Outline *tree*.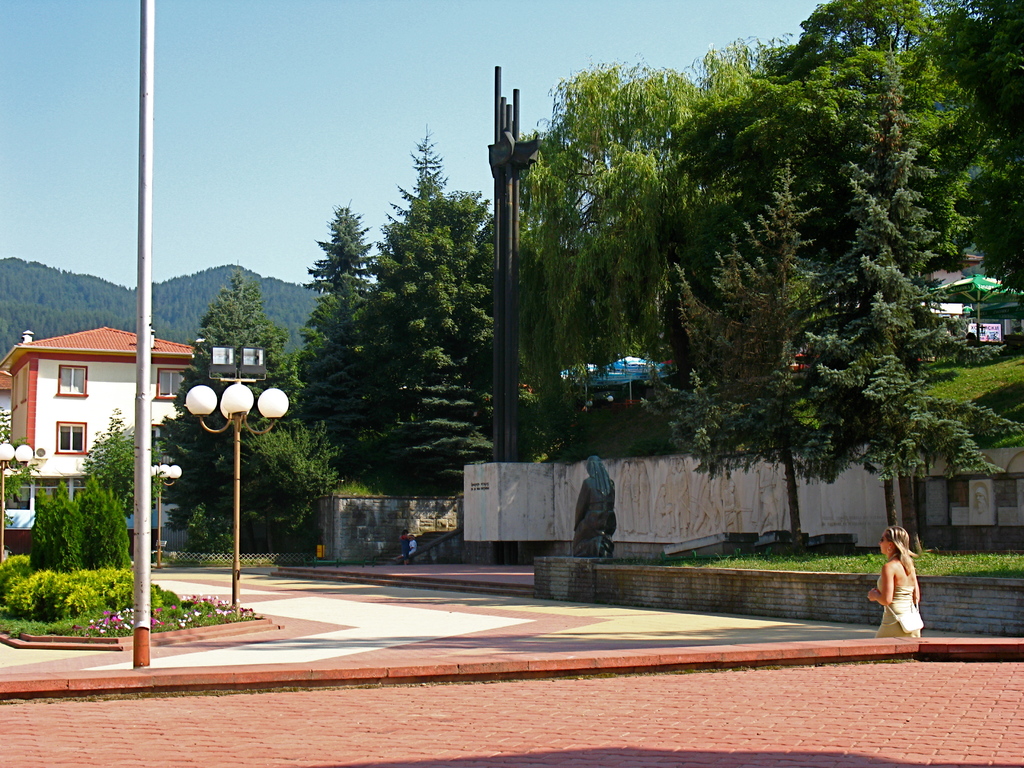
Outline: {"x1": 373, "y1": 186, "x2": 512, "y2": 498}.
